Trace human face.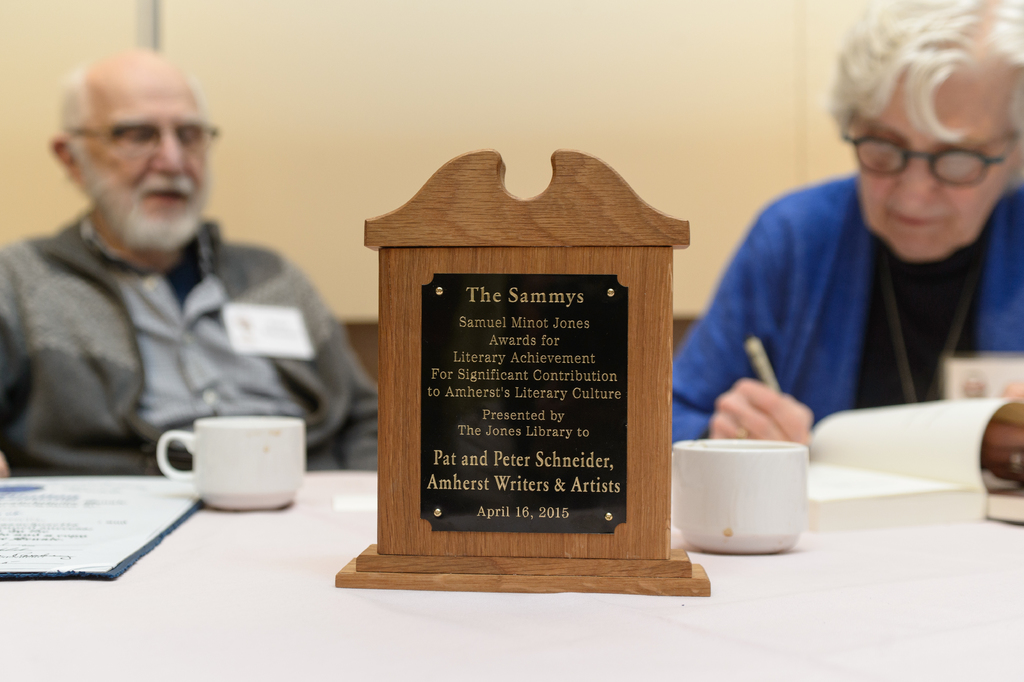
Traced to l=855, t=62, r=1022, b=256.
